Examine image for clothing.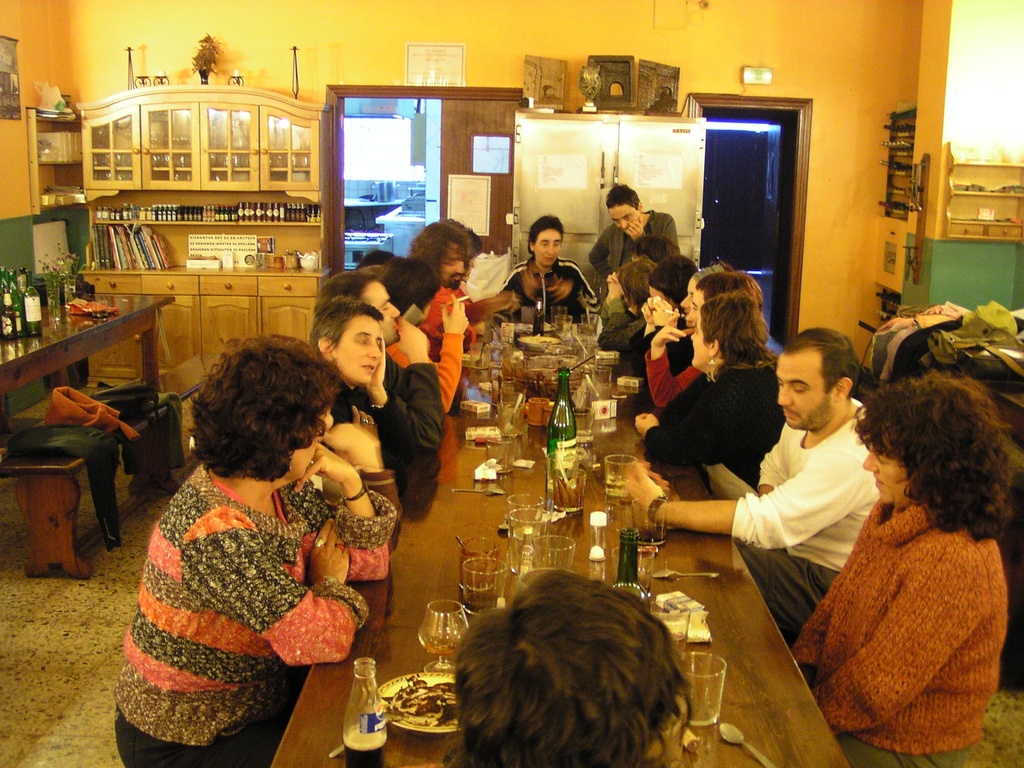
Examination result: [left=794, top=438, right=1010, bottom=763].
